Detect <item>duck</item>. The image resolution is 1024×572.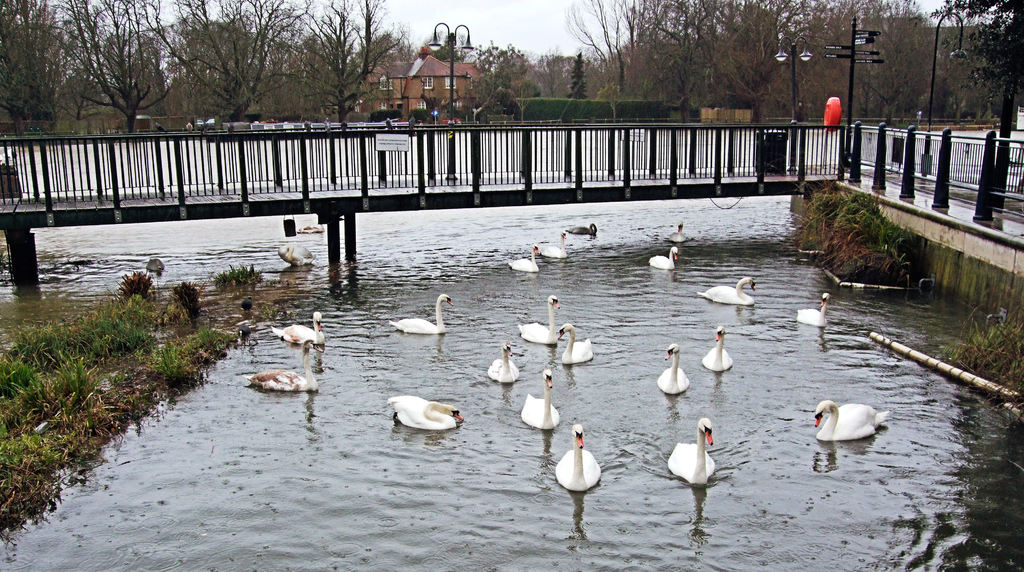
select_region(695, 271, 754, 312).
